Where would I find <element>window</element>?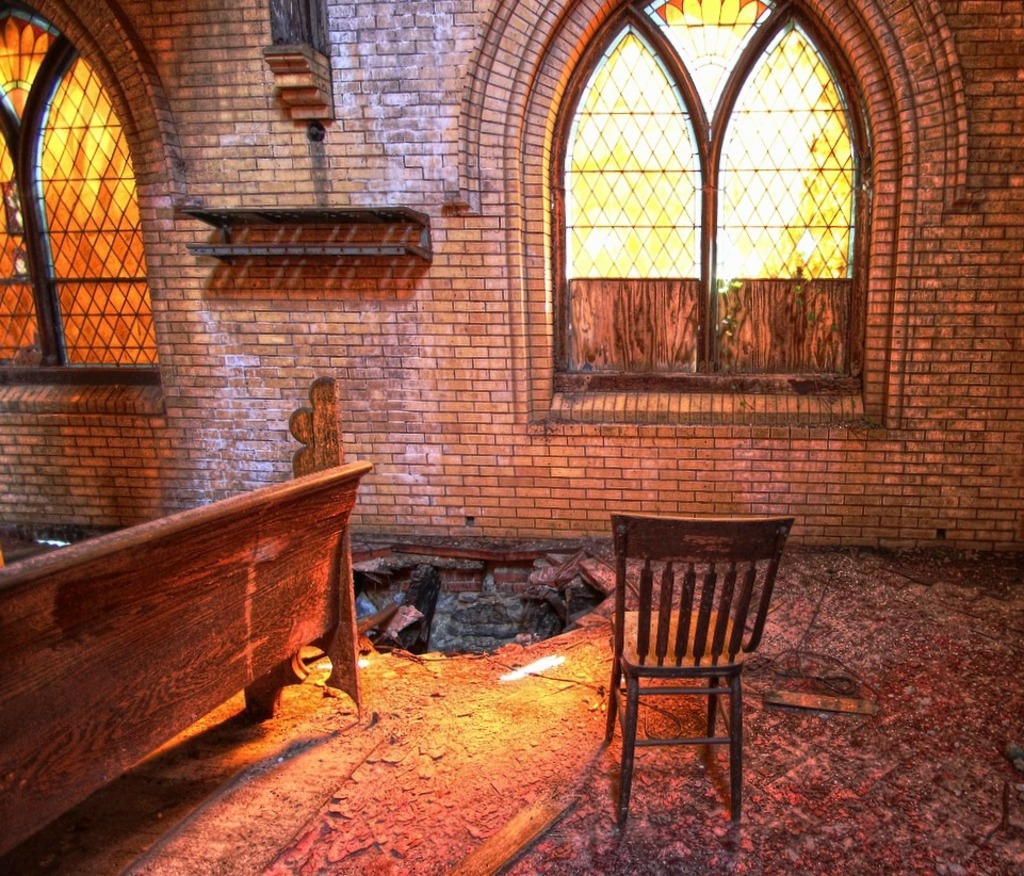
At [x1=552, y1=0, x2=868, y2=394].
